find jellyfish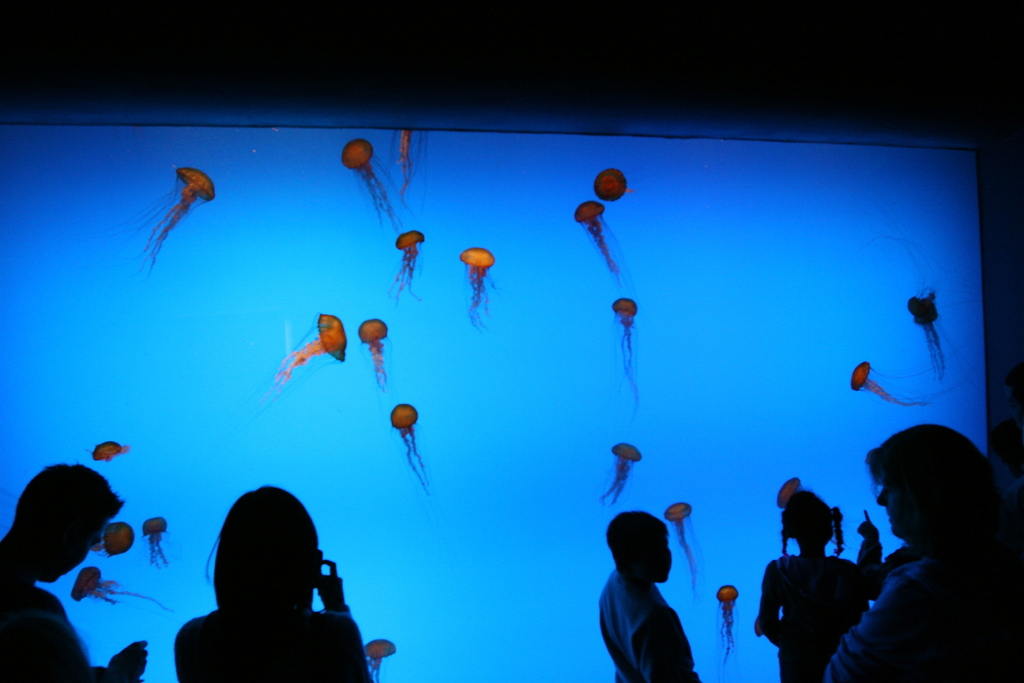
255/308/350/418
